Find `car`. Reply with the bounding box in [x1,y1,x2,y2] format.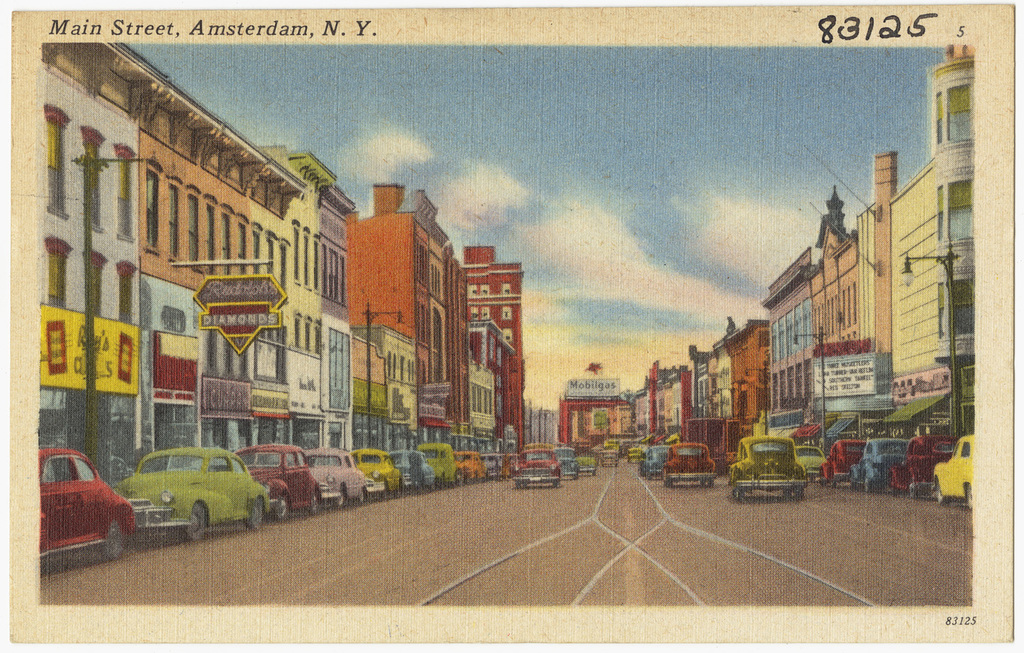
[601,450,620,467].
